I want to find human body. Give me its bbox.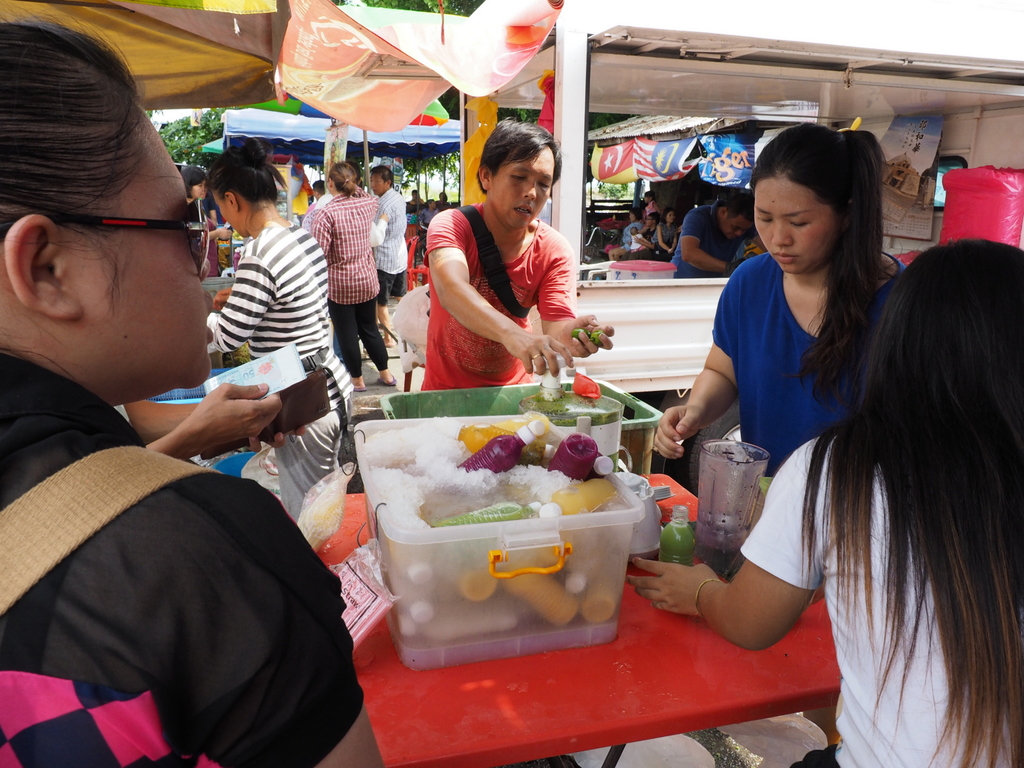
Rect(649, 207, 682, 262).
